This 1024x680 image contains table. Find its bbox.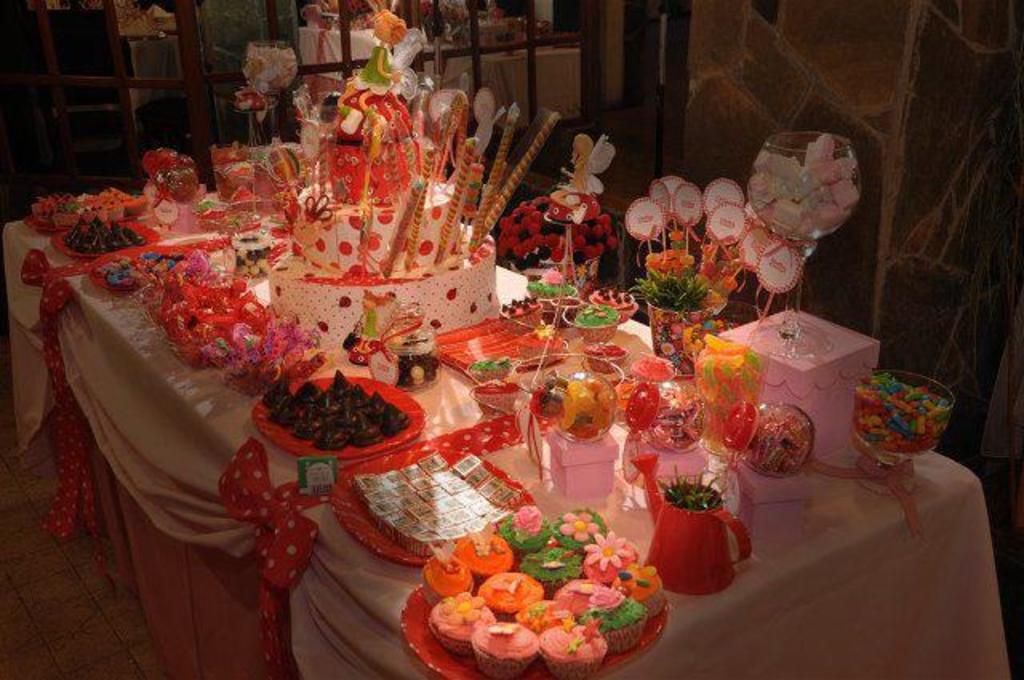
BBox(5, 195, 1006, 678).
